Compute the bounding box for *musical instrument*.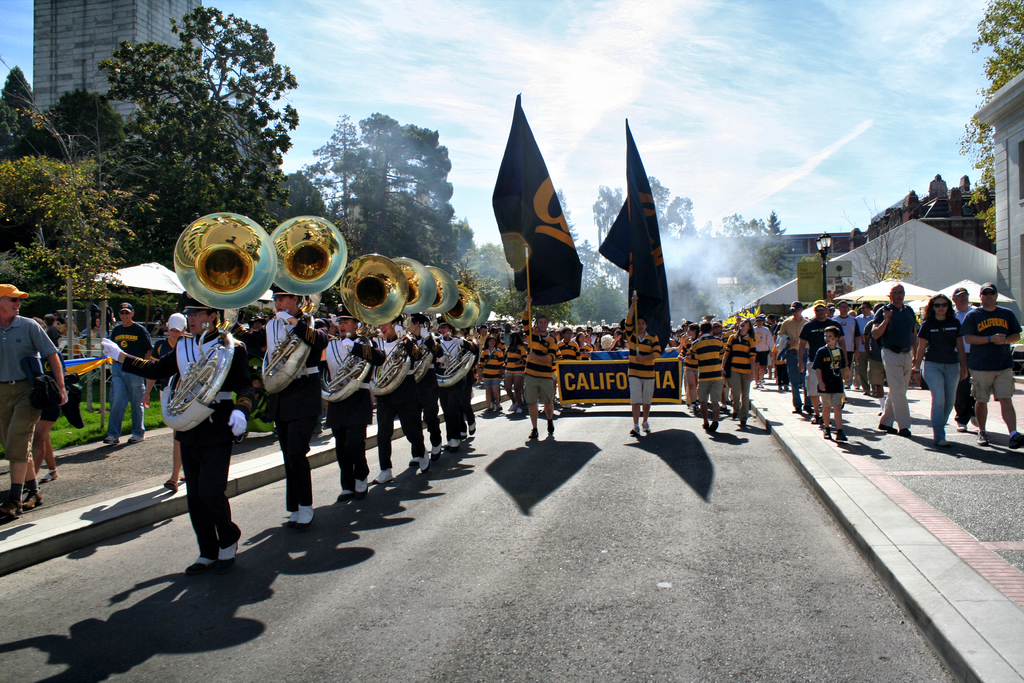
[left=155, top=213, right=275, bottom=431].
